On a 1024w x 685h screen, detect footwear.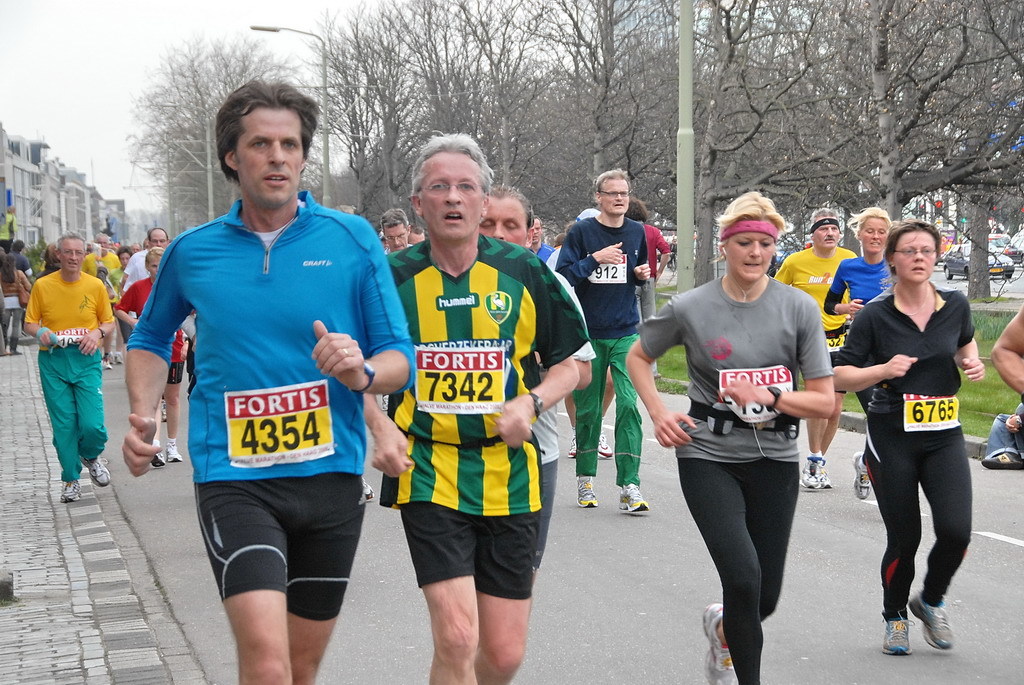
[x1=164, y1=438, x2=184, y2=461].
